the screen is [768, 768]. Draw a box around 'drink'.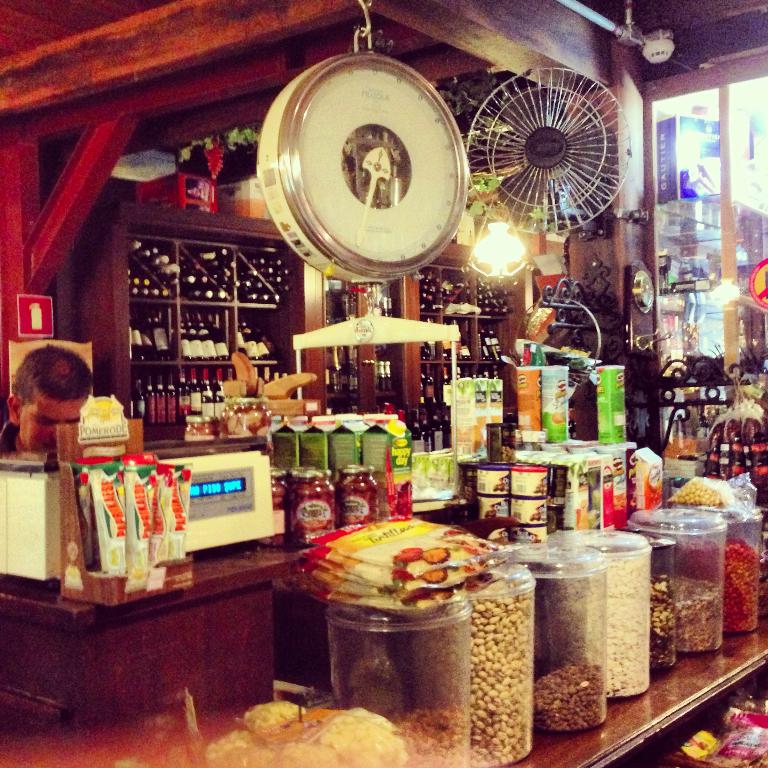
{"left": 431, "top": 410, "right": 445, "bottom": 448}.
